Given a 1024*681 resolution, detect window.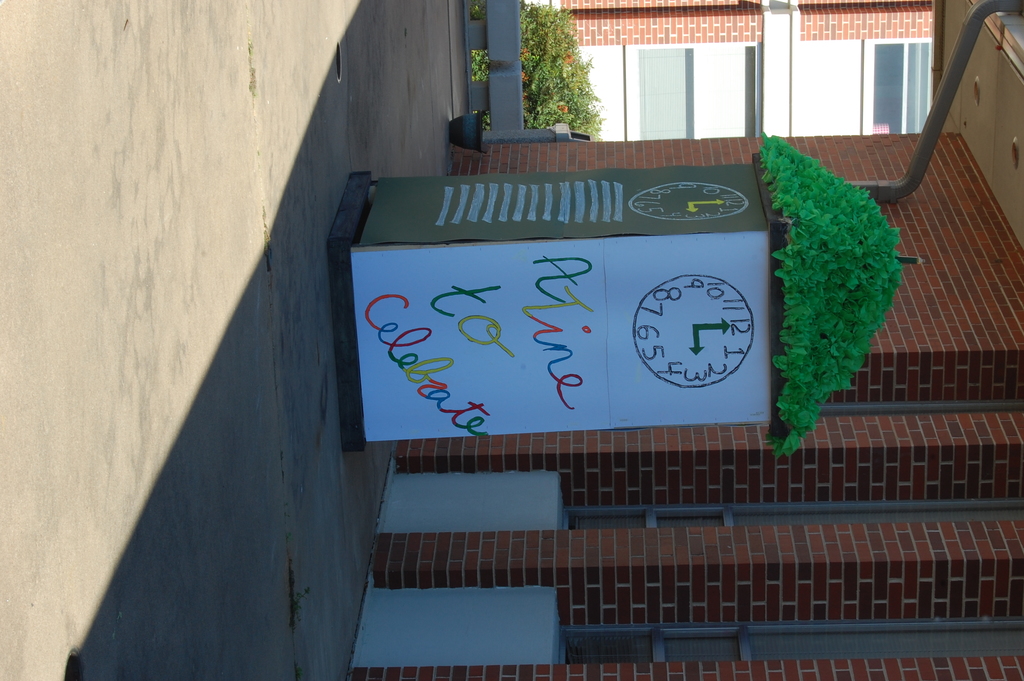
crop(640, 45, 692, 142).
